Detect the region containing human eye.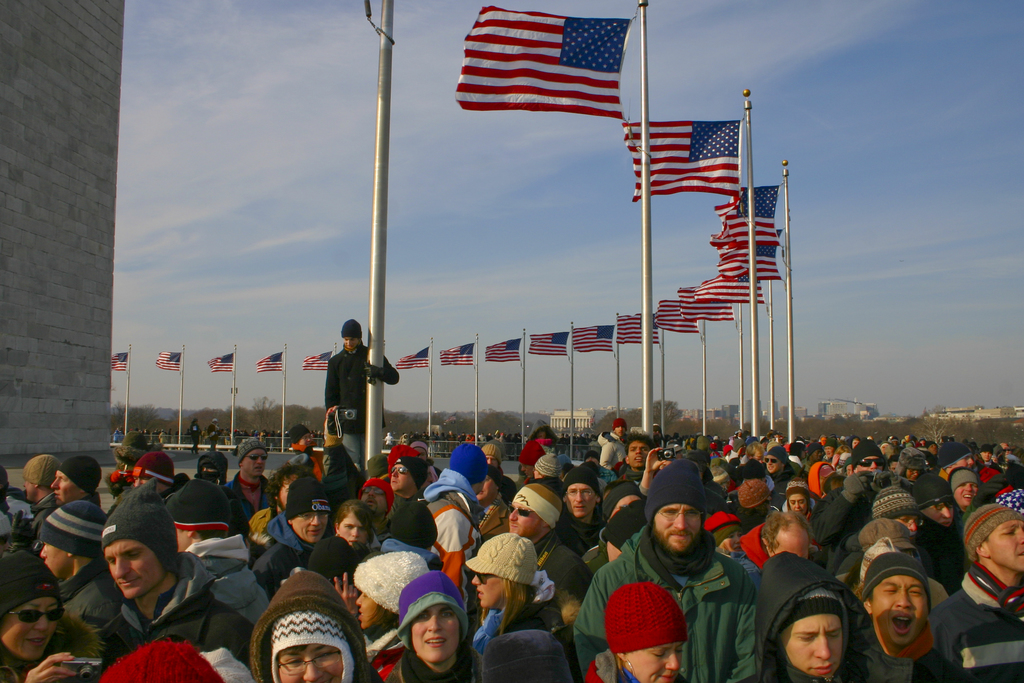
bbox(900, 517, 907, 522).
